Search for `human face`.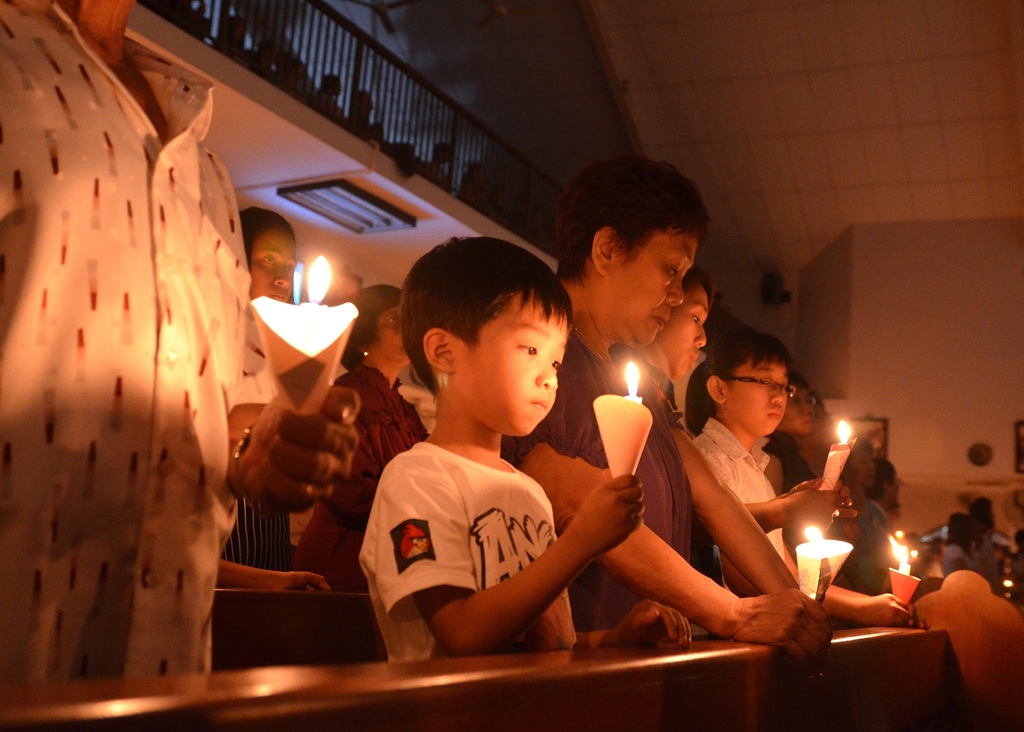
Found at detection(786, 381, 813, 434).
